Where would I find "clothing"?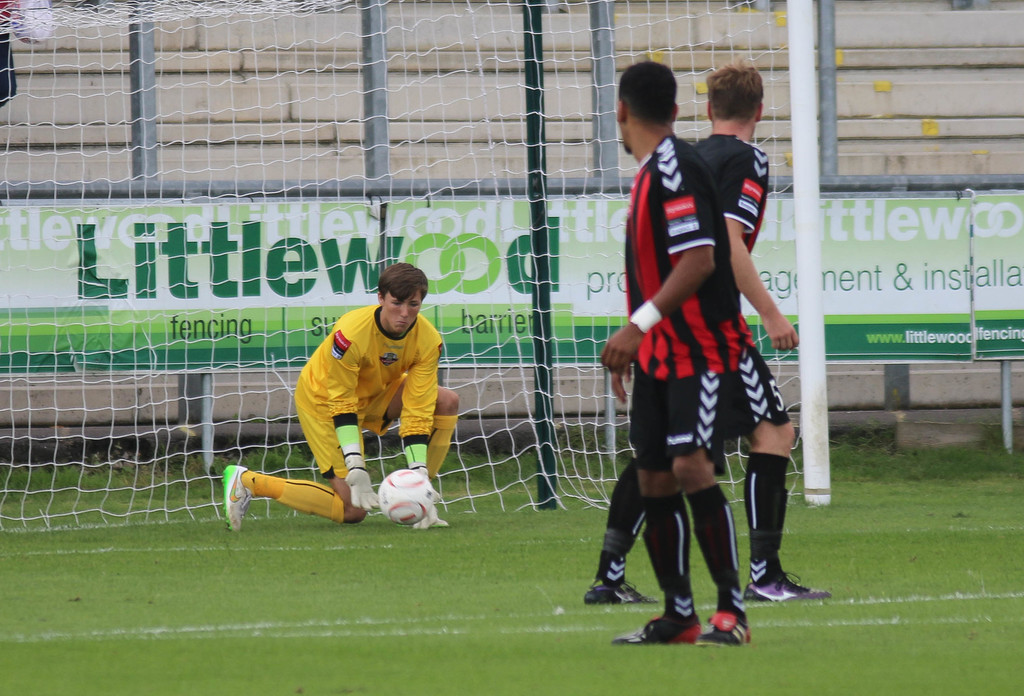
At [left=615, top=135, right=744, bottom=471].
